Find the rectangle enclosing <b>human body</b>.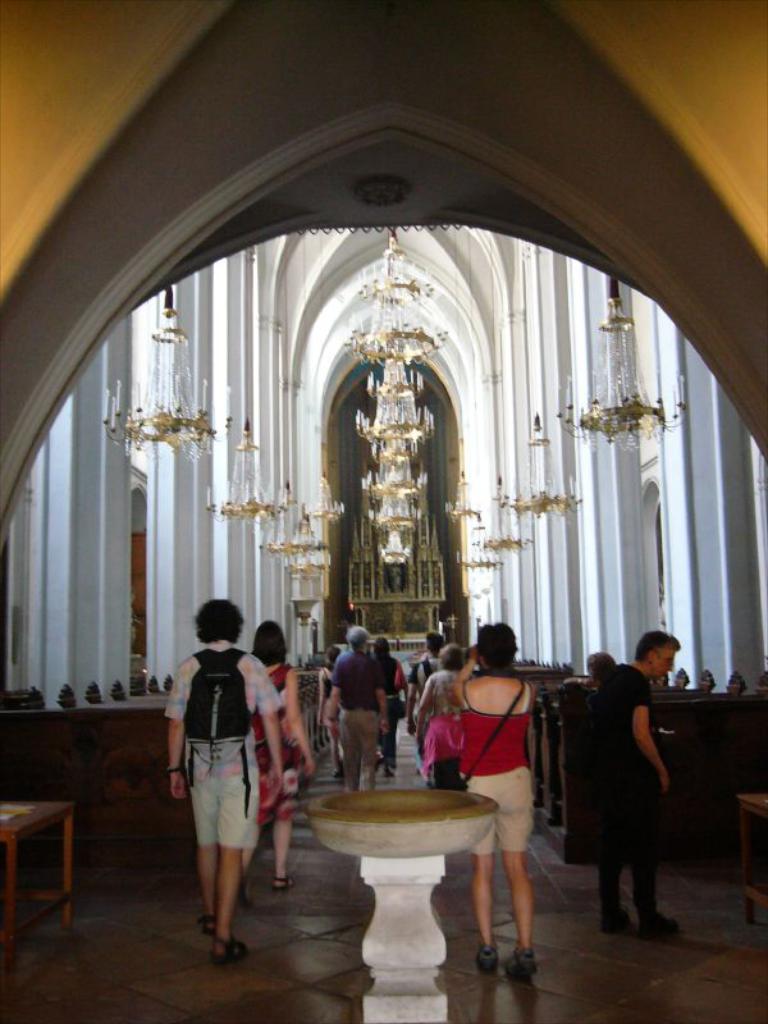
586:625:676:941.
